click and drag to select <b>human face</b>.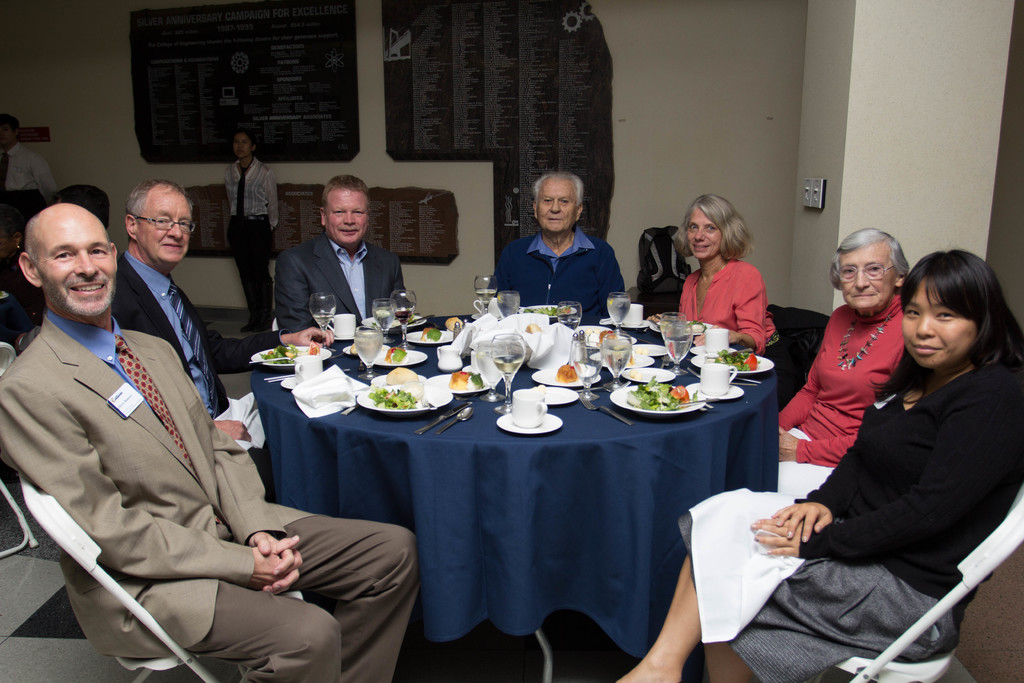
Selection: {"left": 892, "top": 274, "right": 977, "bottom": 366}.
